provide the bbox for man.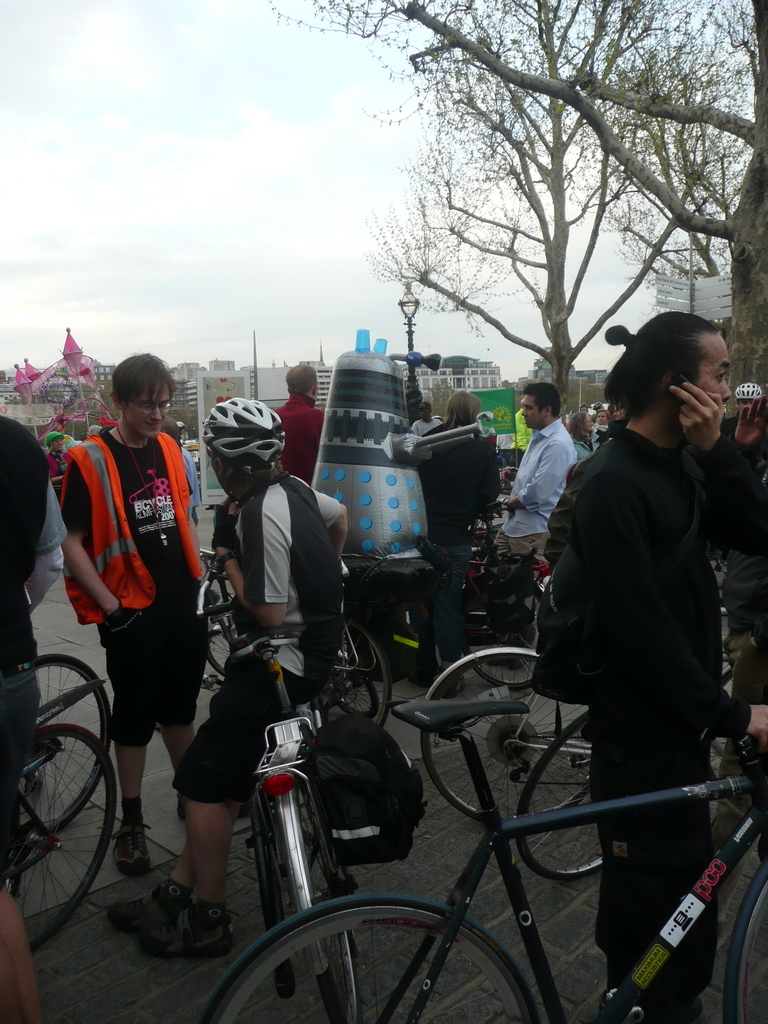
x1=416, y1=399, x2=443, y2=445.
